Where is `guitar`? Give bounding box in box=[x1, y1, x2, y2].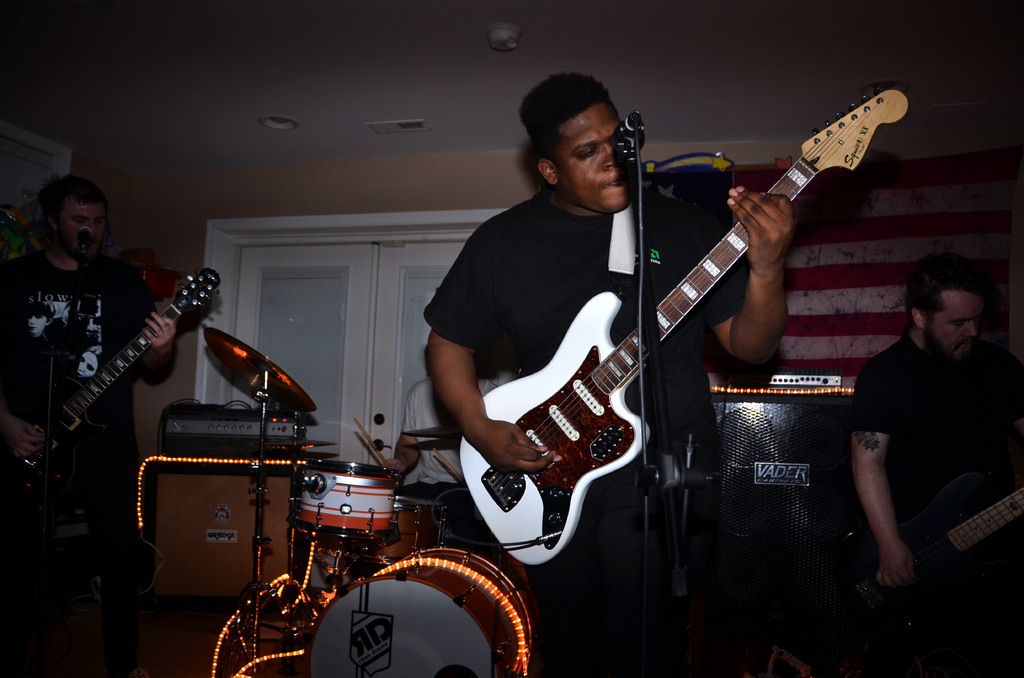
box=[27, 264, 205, 463].
